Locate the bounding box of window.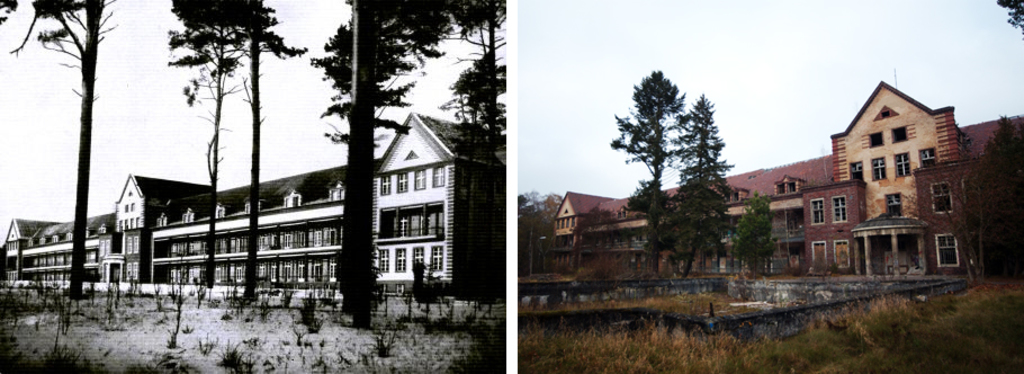
Bounding box: [808, 197, 824, 225].
